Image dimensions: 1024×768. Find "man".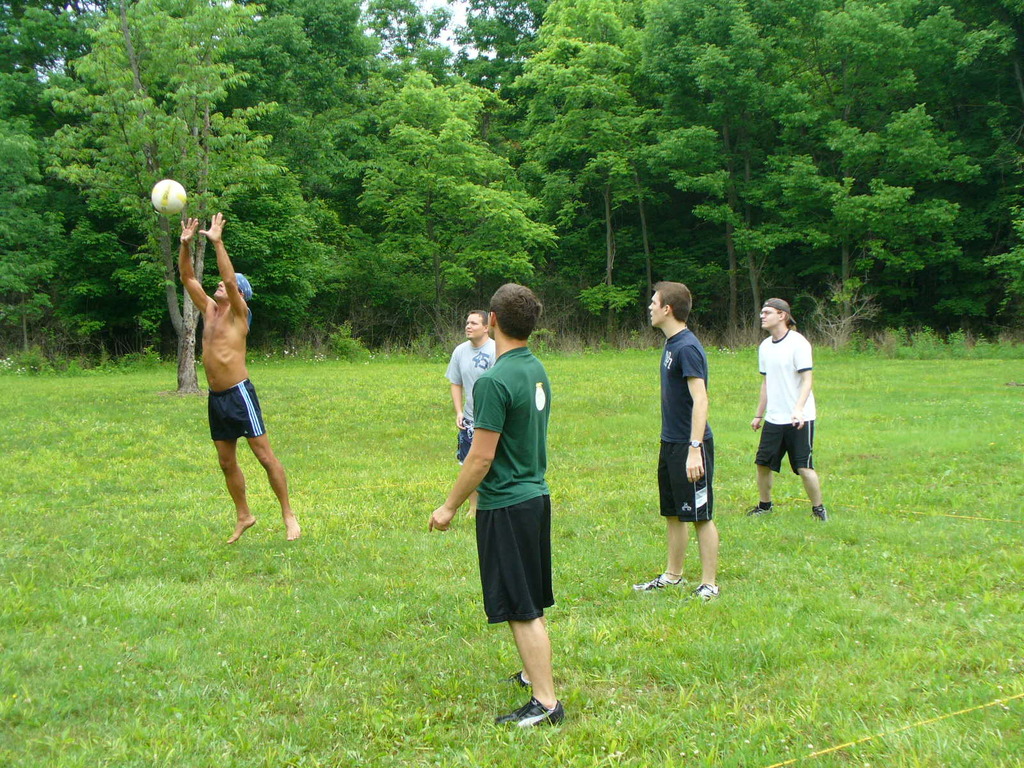
<region>633, 279, 720, 602</region>.
